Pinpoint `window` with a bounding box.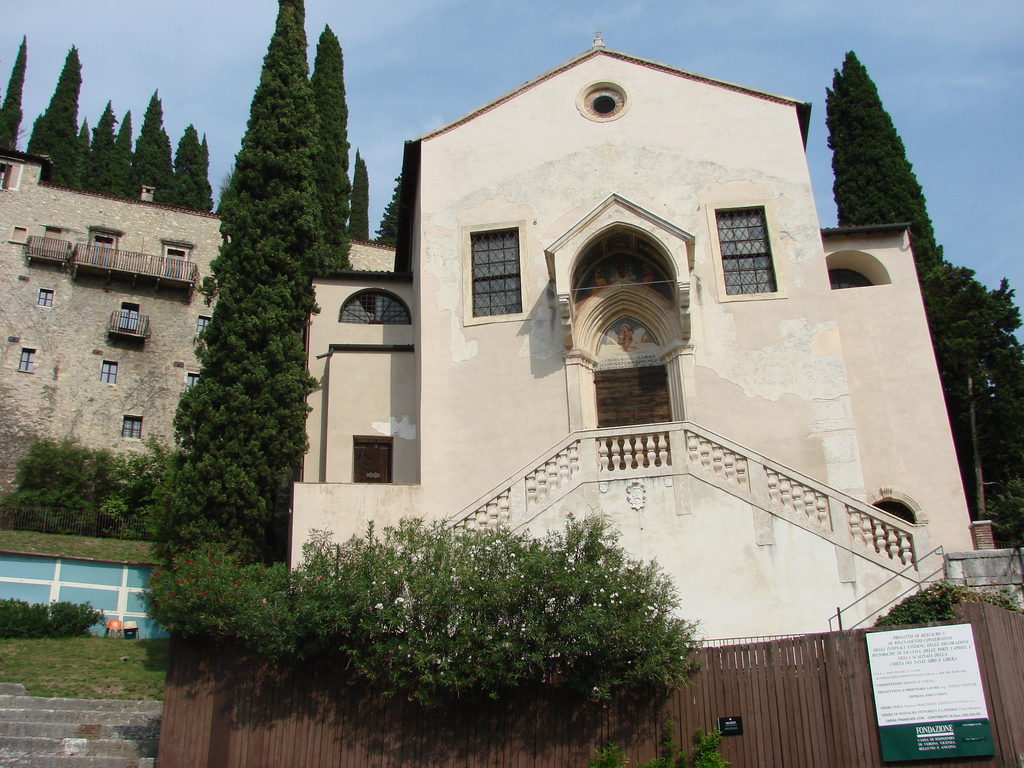
196/318/214/337.
